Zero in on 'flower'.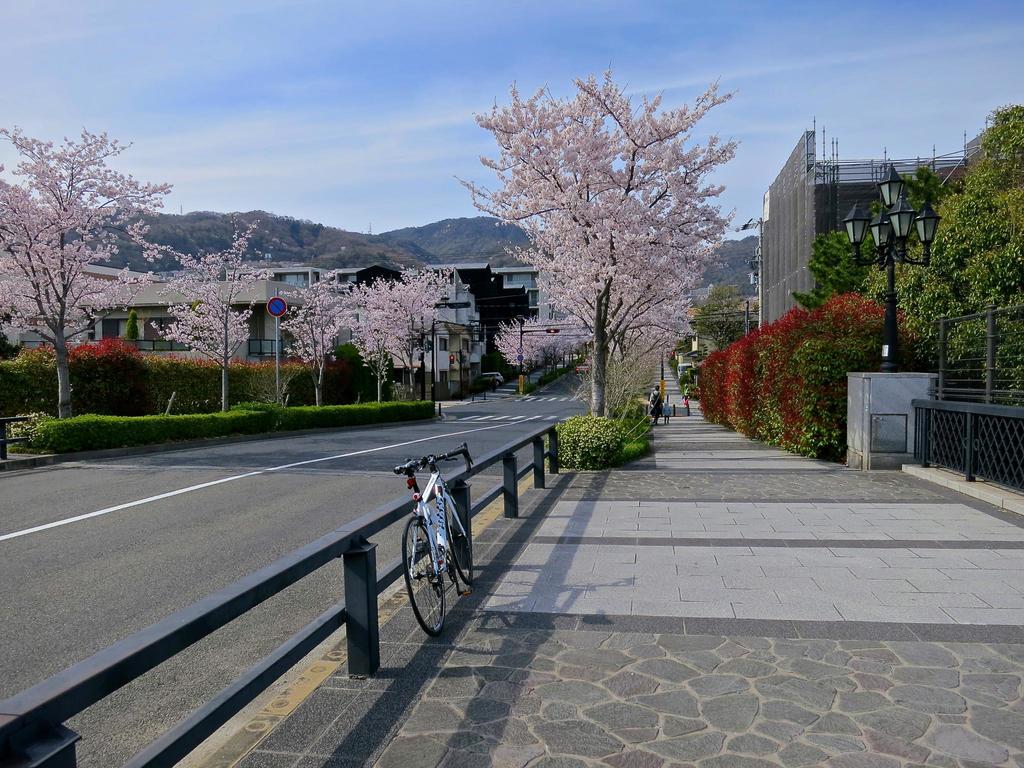
Zeroed in: rect(732, 140, 740, 154).
